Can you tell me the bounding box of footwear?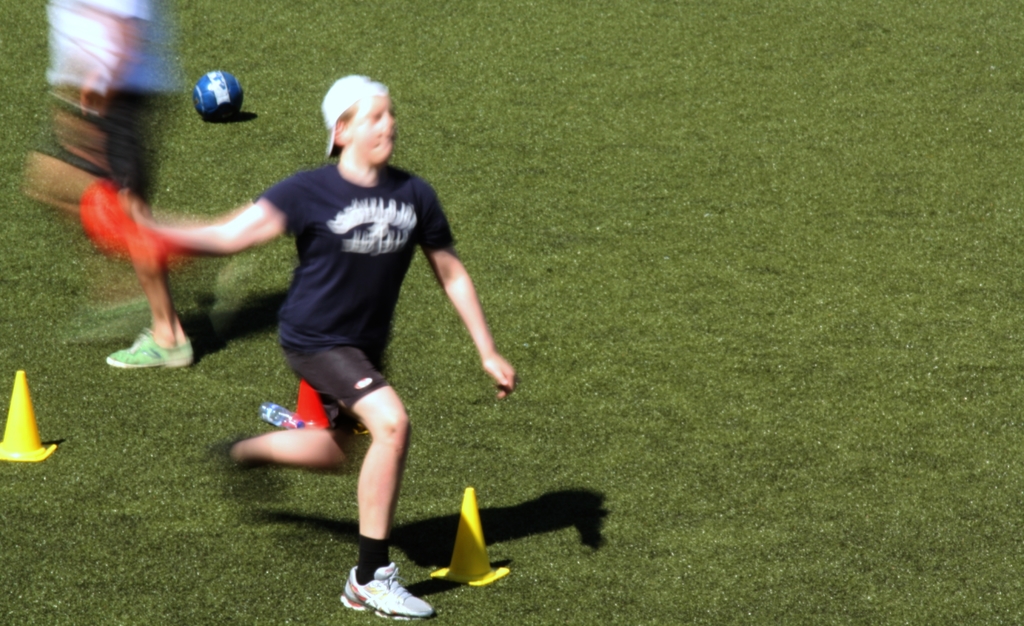
[left=103, top=326, right=198, bottom=369].
